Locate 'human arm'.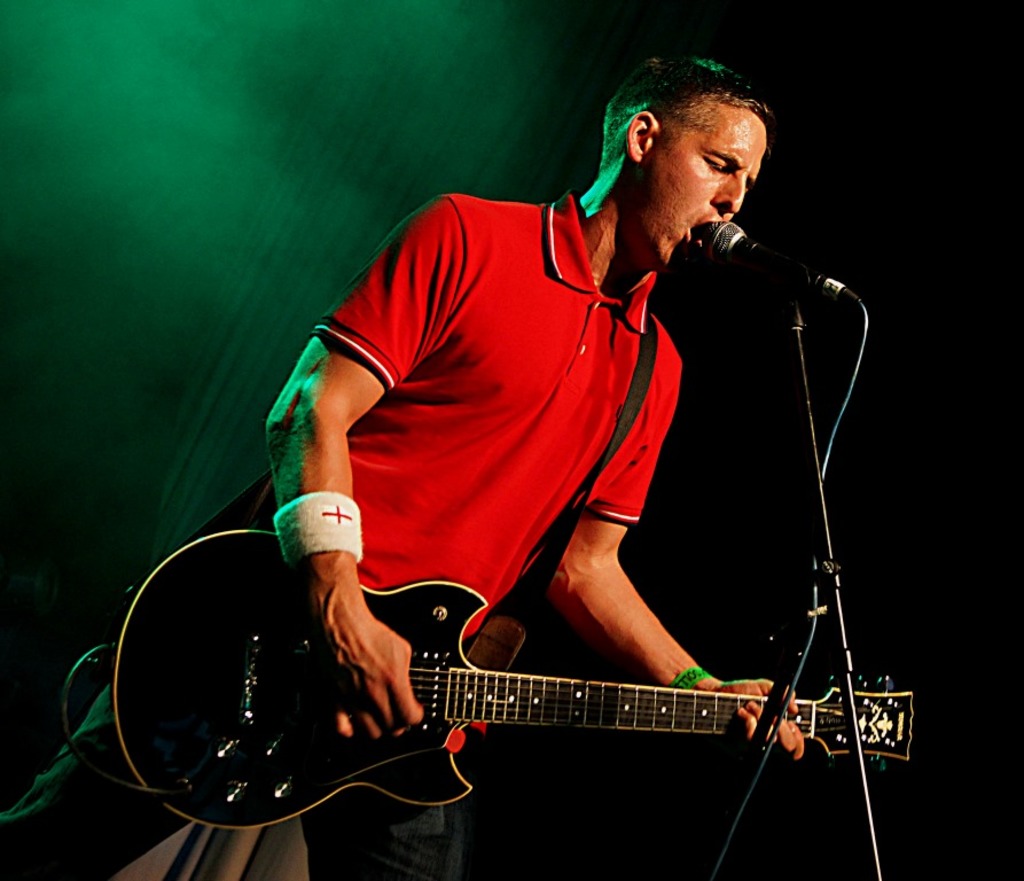
Bounding box: <box>546,361,799,762</box>.
